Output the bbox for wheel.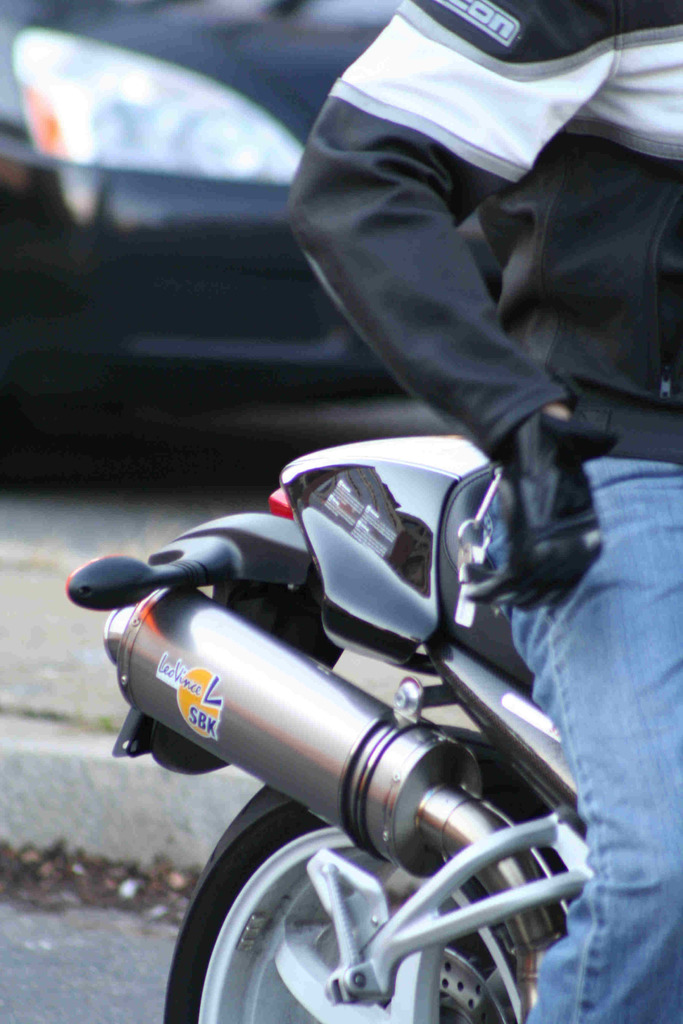
168/724/597/1021.
